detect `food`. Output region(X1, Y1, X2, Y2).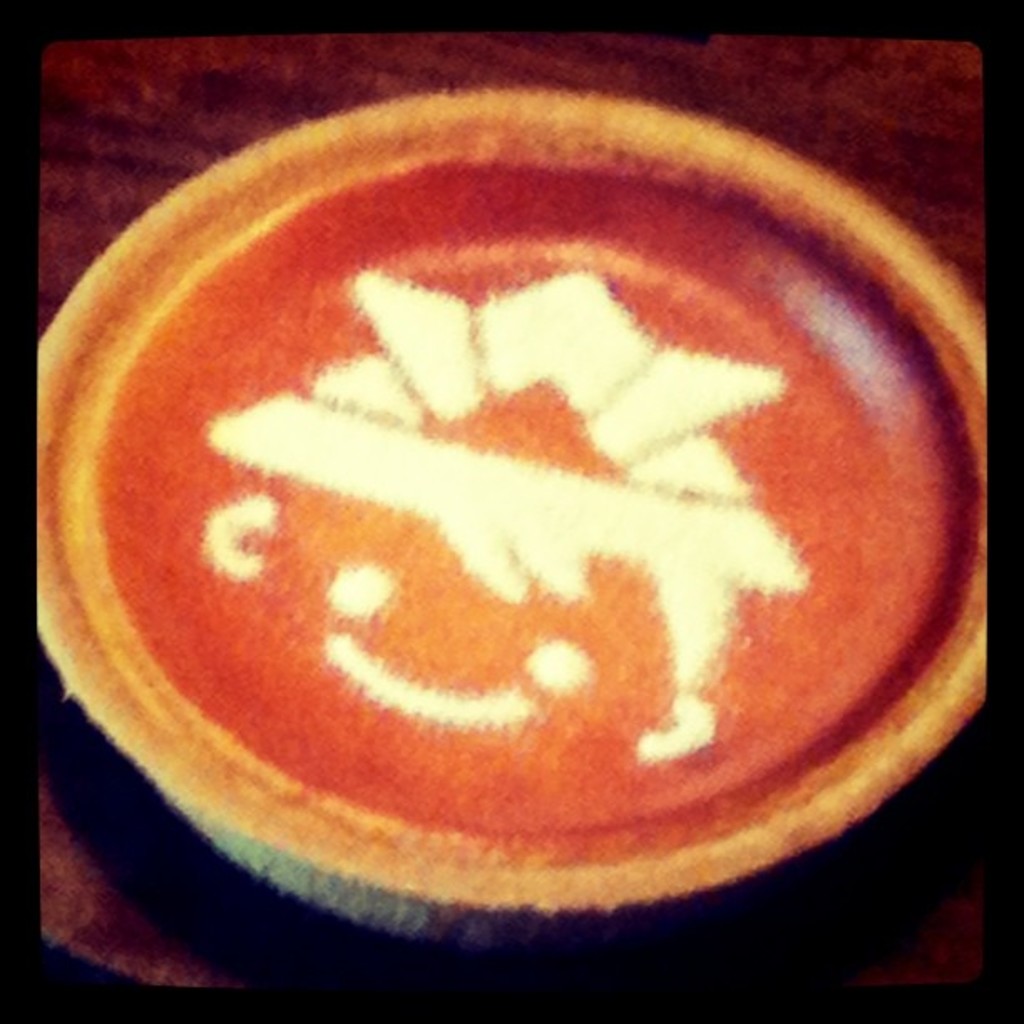
region(90, 74, 1023, 892).
